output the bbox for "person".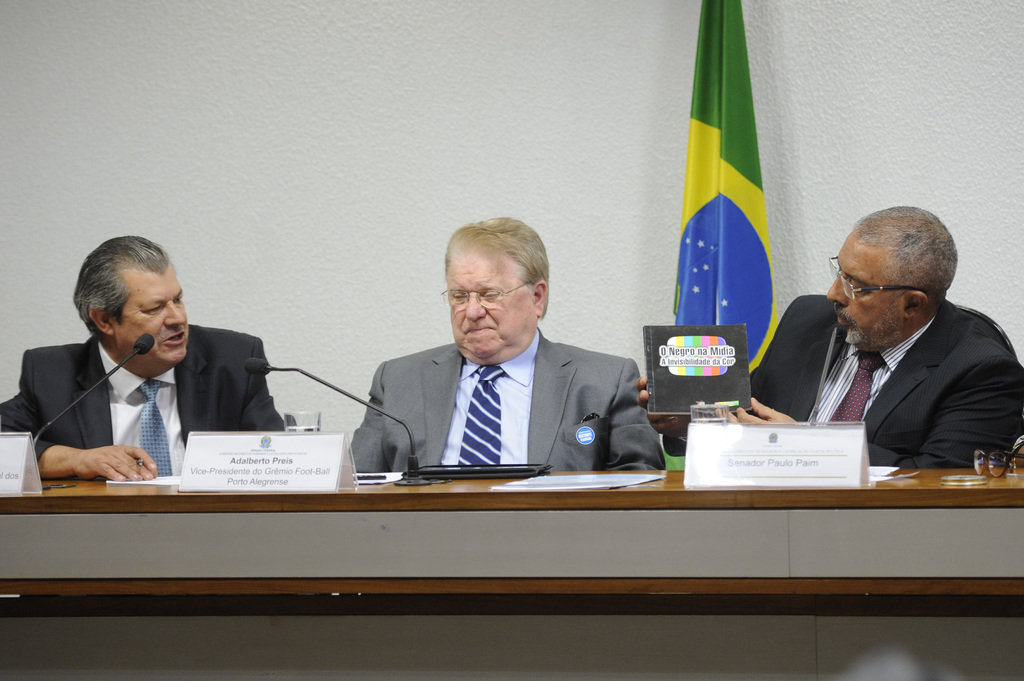
(26, 233, 298, 519).
